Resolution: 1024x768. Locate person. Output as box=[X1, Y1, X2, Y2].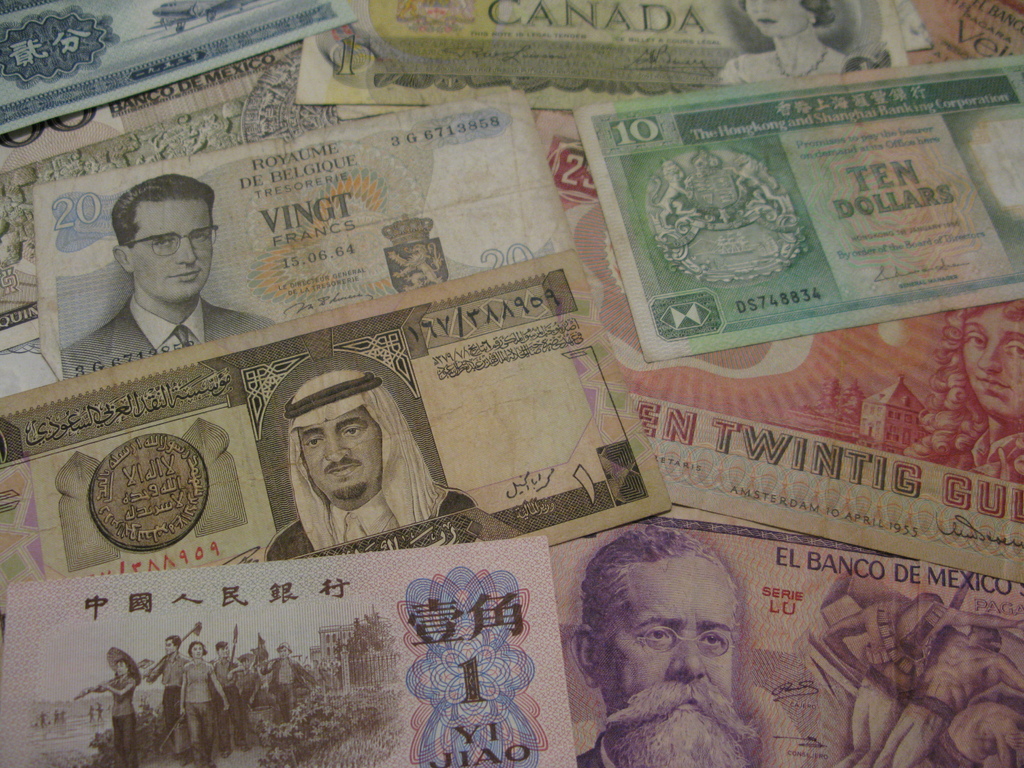
box=[264, 366, 479, 559].
